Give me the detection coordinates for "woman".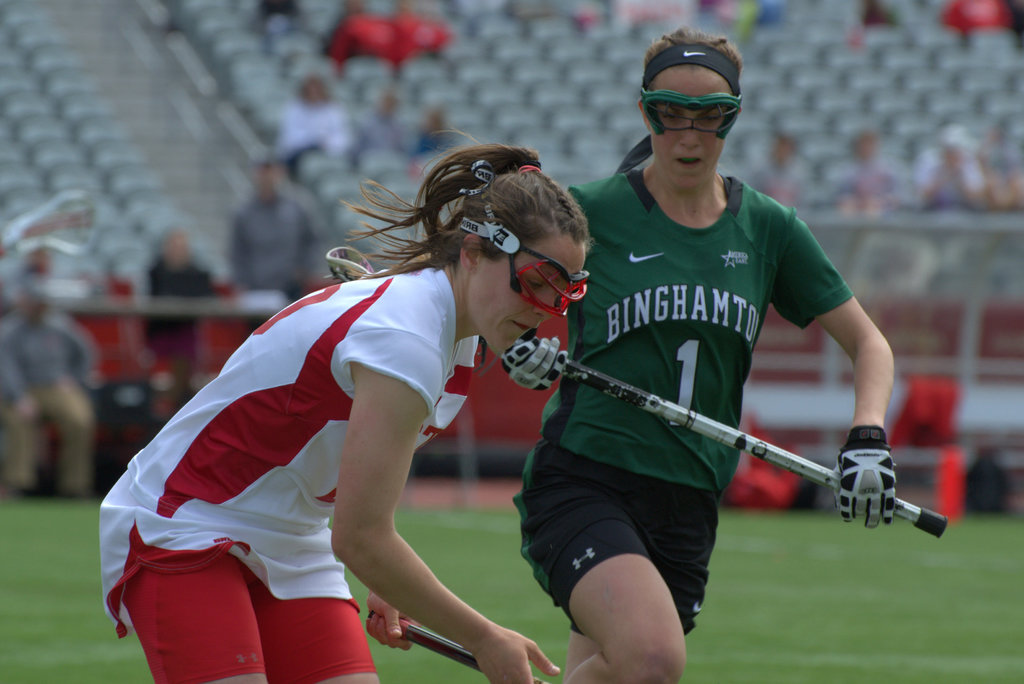
(x1=554, y1=15, x2=896, y2=683).
